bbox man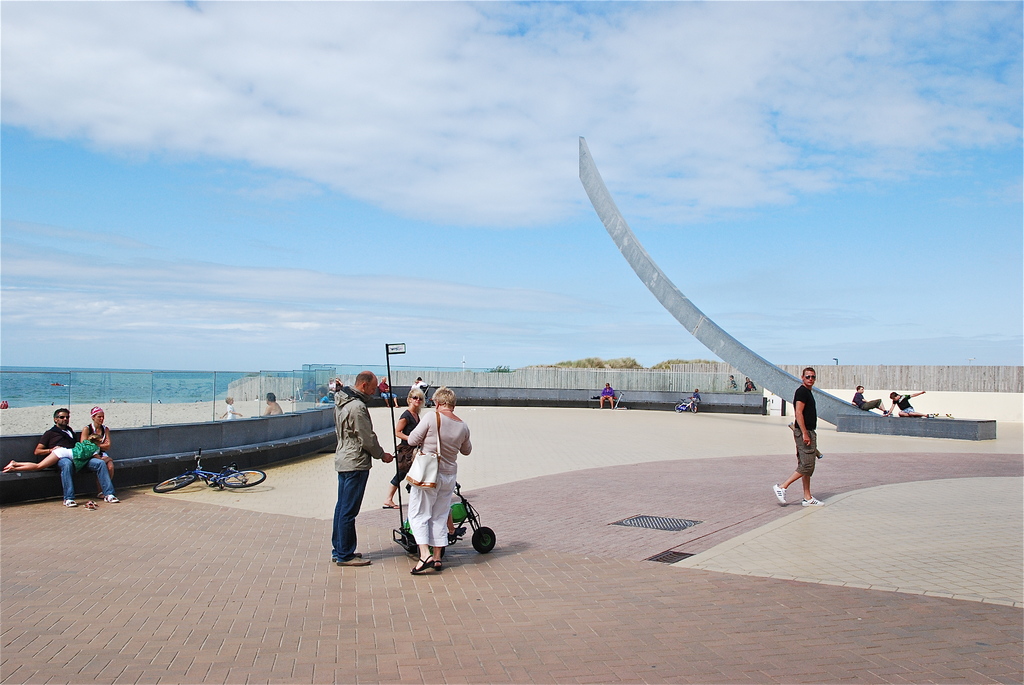
378:376:400:407
